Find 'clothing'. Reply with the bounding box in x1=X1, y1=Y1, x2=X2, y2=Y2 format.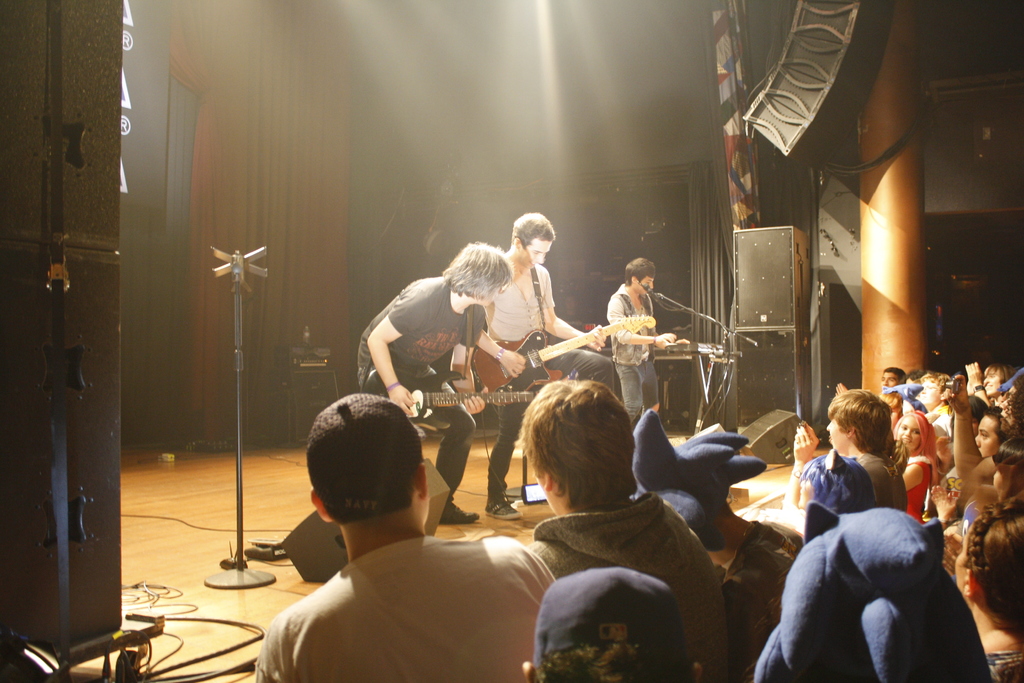
x1=362, y1=274, x2=489, y2=500.
